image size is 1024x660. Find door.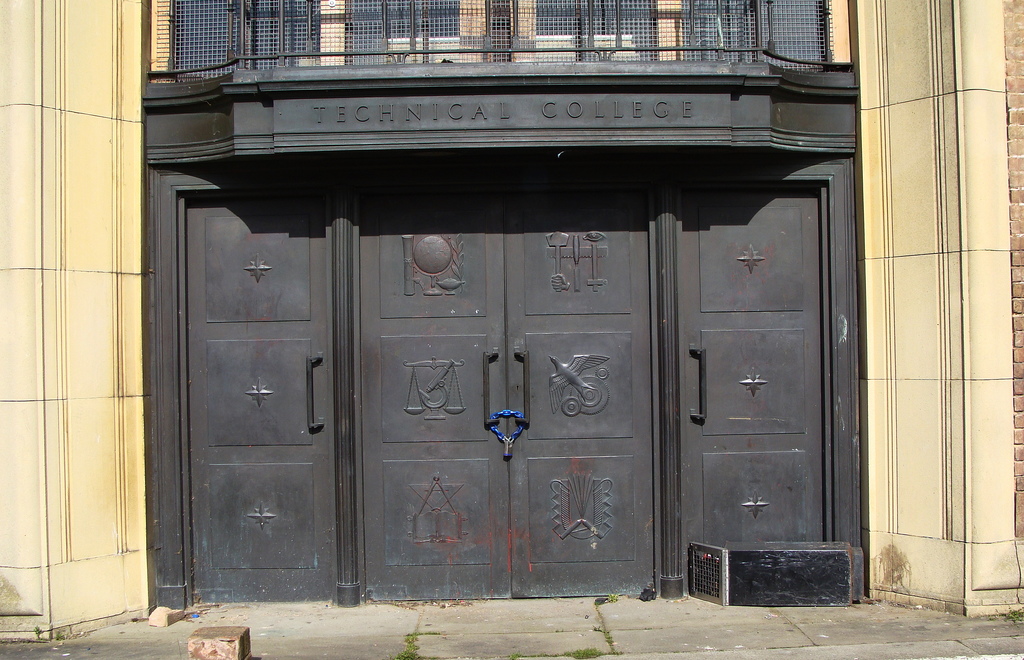
locate(671, 190, 829, 591).
